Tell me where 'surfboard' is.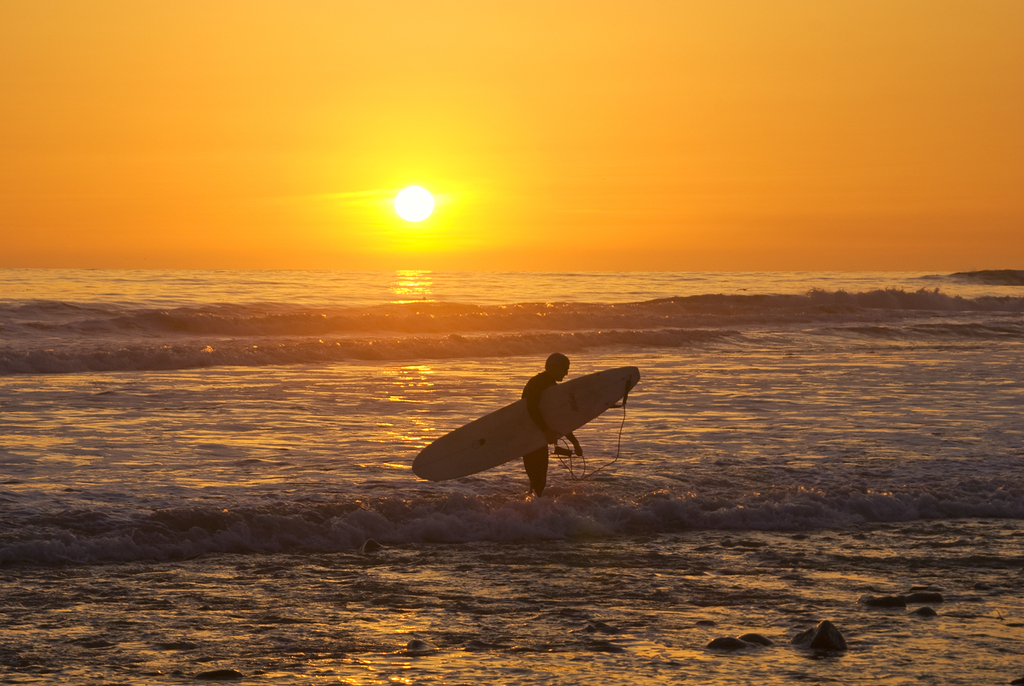
'surfboard' is at crop(410, 366, 643, 485).
